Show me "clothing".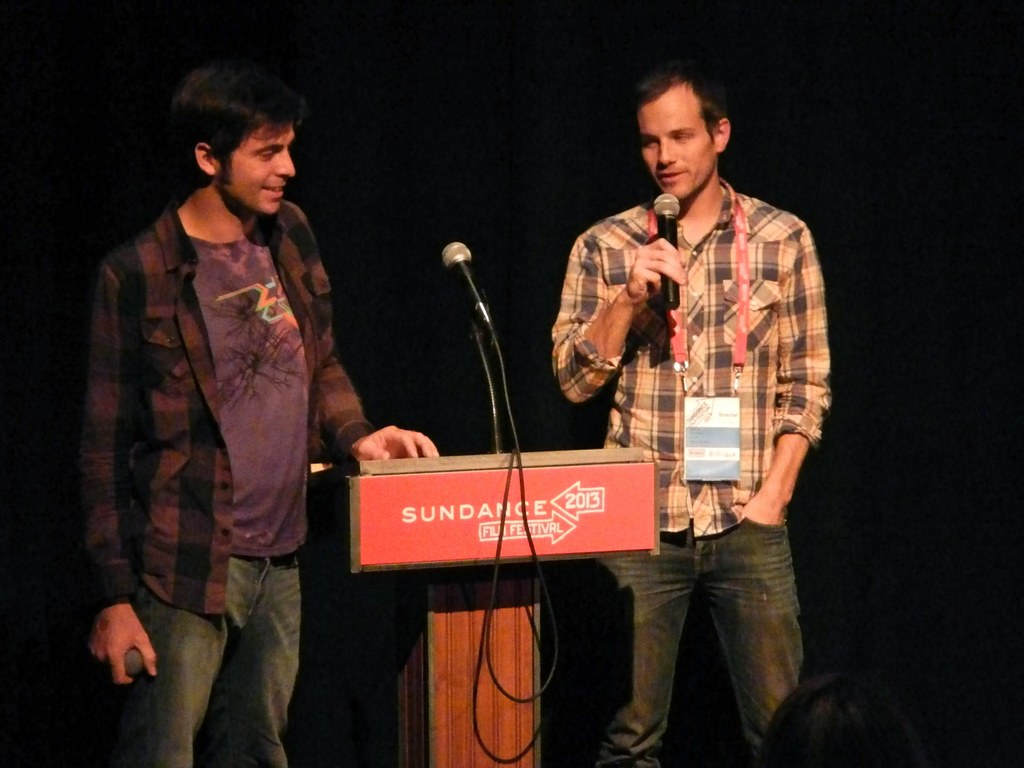
"clothing" is here: bbox=(555, 177, 828, 767).
